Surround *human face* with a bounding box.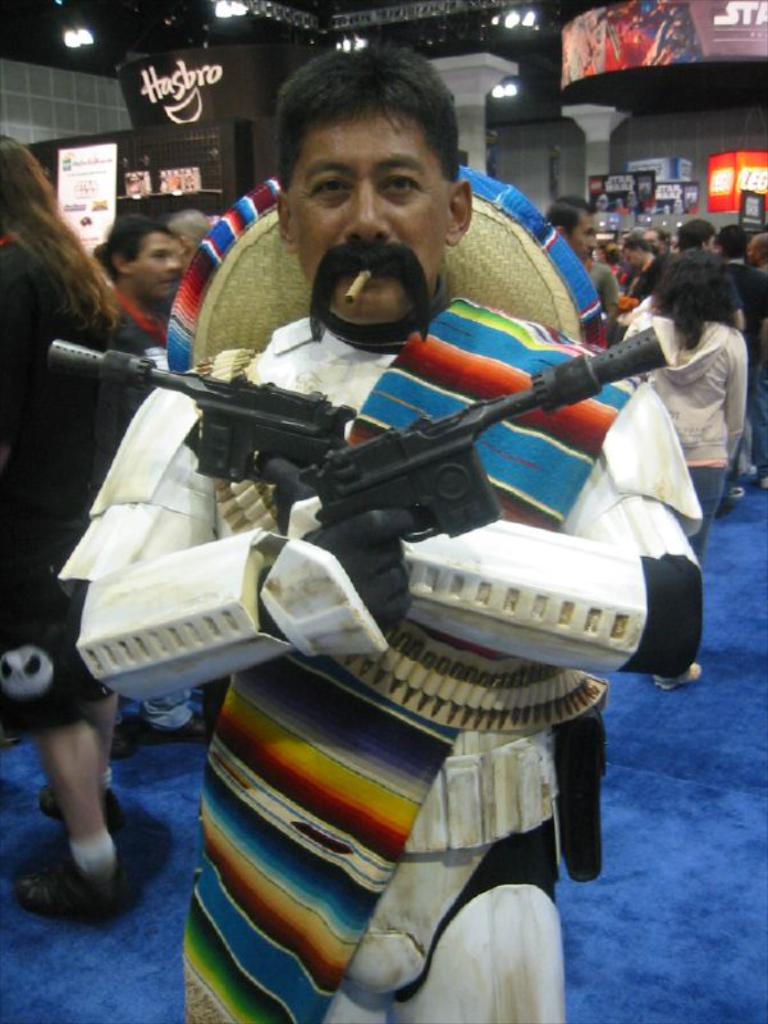
(left=128, top=233, right=188, bottom=302).
